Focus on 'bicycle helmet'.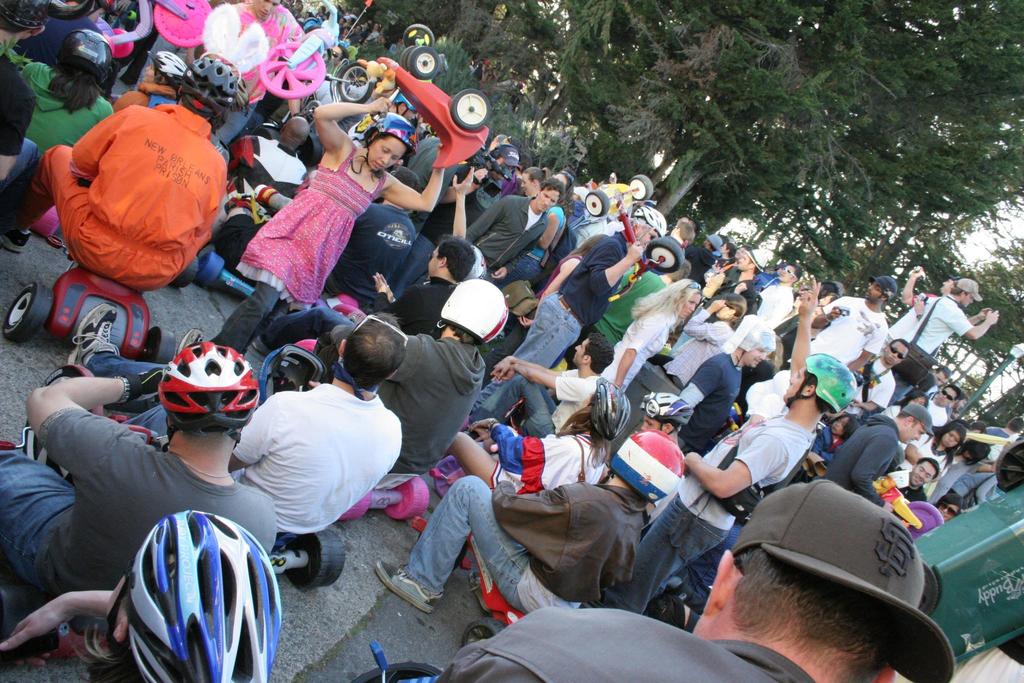
Focused at left=61, top=30, right=111, bottom=79.
